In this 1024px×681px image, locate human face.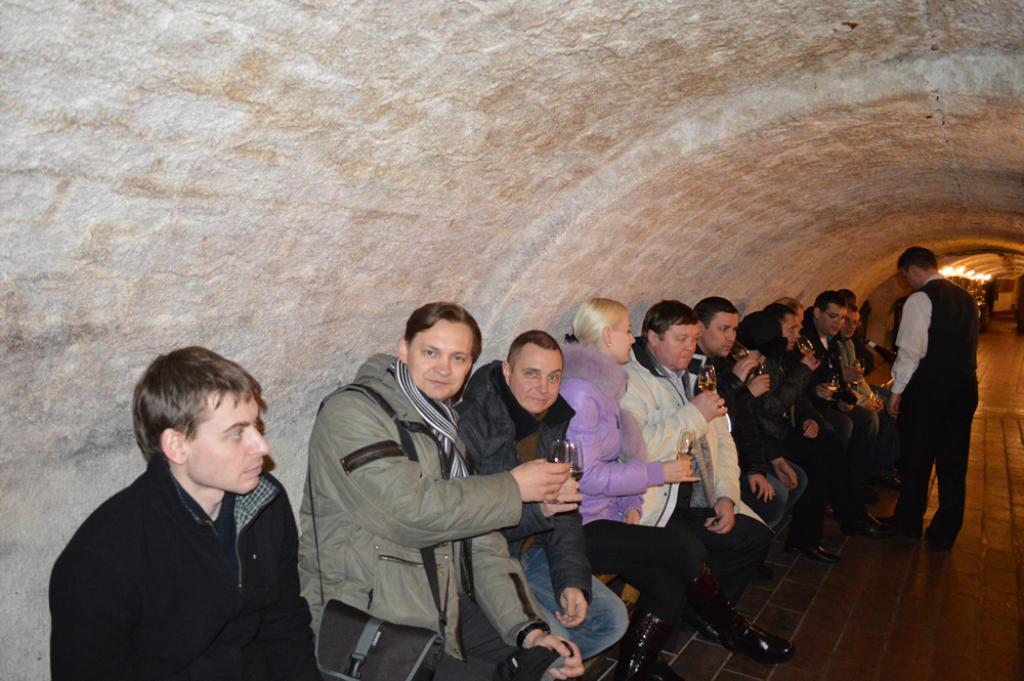
Bounding box: select_region(186, 394, 273, 491).
